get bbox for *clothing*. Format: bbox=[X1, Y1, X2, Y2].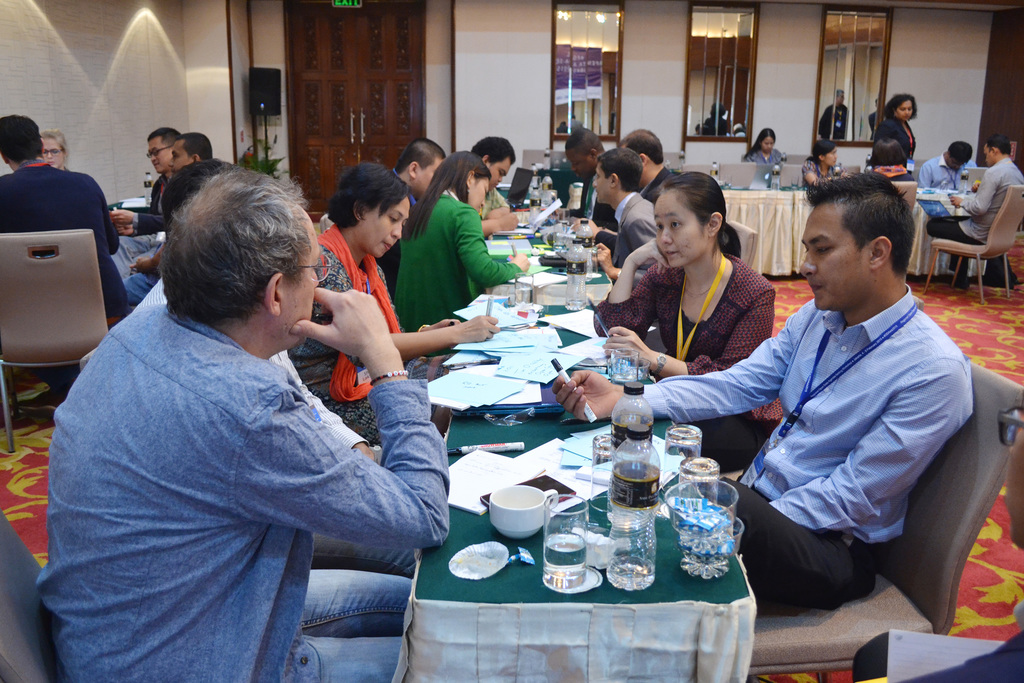
bbox=[922, 152, 980, 273].
